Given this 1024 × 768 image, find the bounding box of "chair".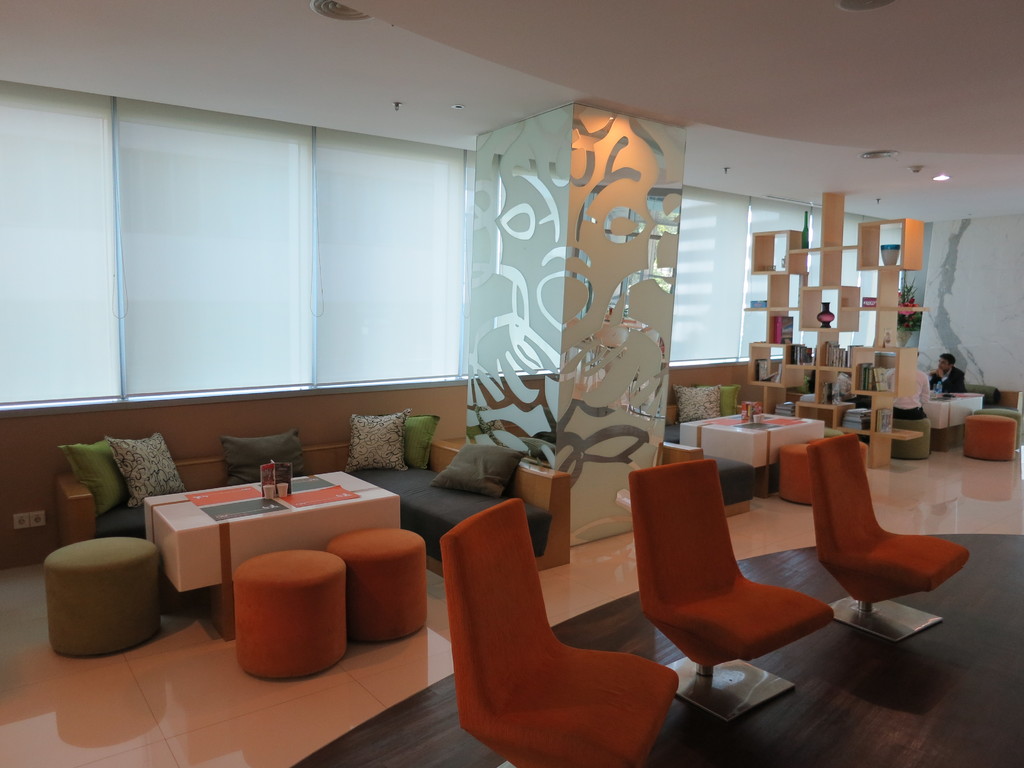
437 493 700 767.
